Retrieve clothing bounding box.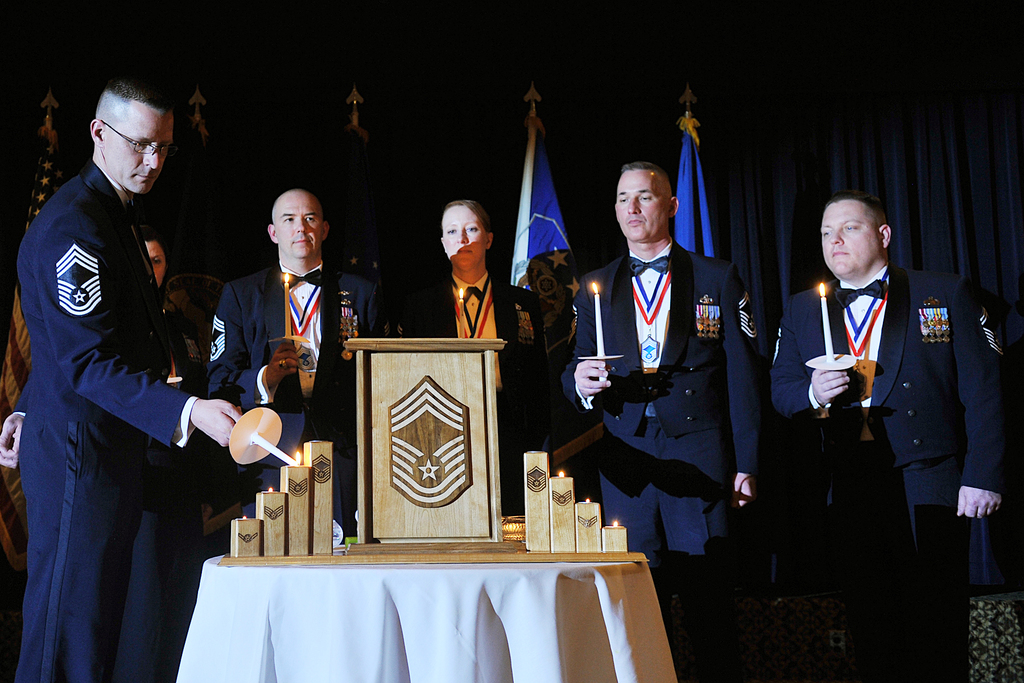
Bounding box: detection(205, 258, 394, 542).
